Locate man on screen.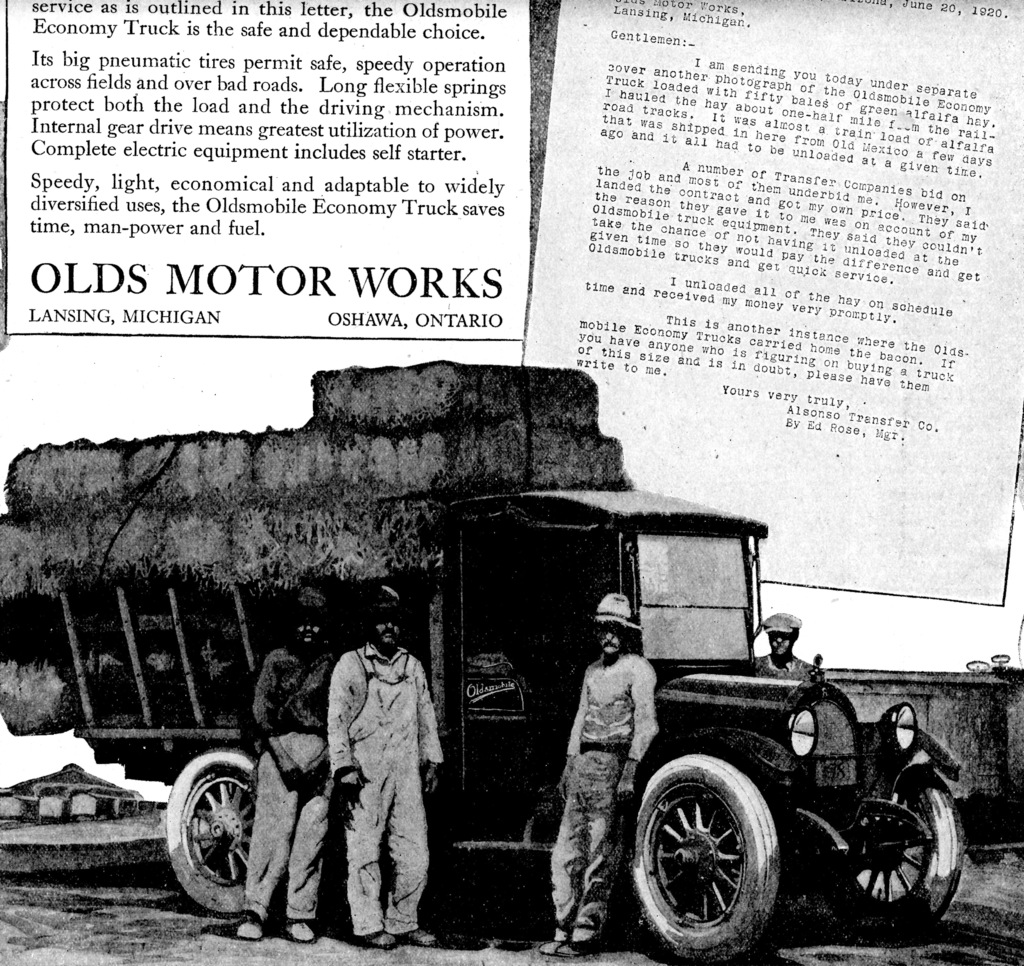
On screen at bbox(540, 599, 662, 954).
